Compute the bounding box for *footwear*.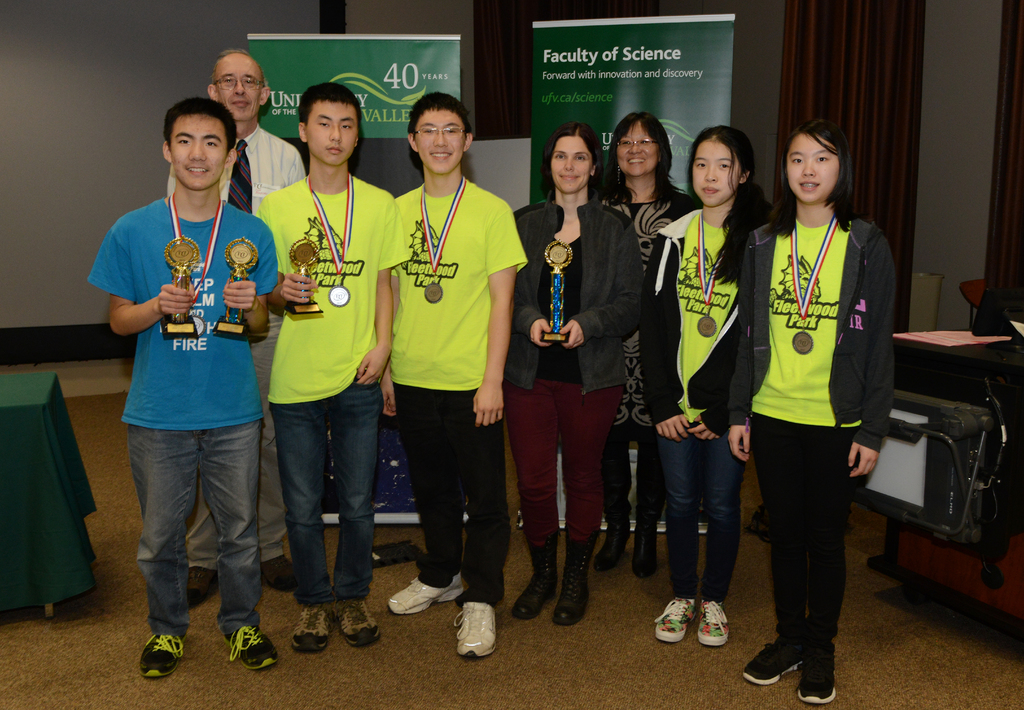
[259, 554, 296, 595].
